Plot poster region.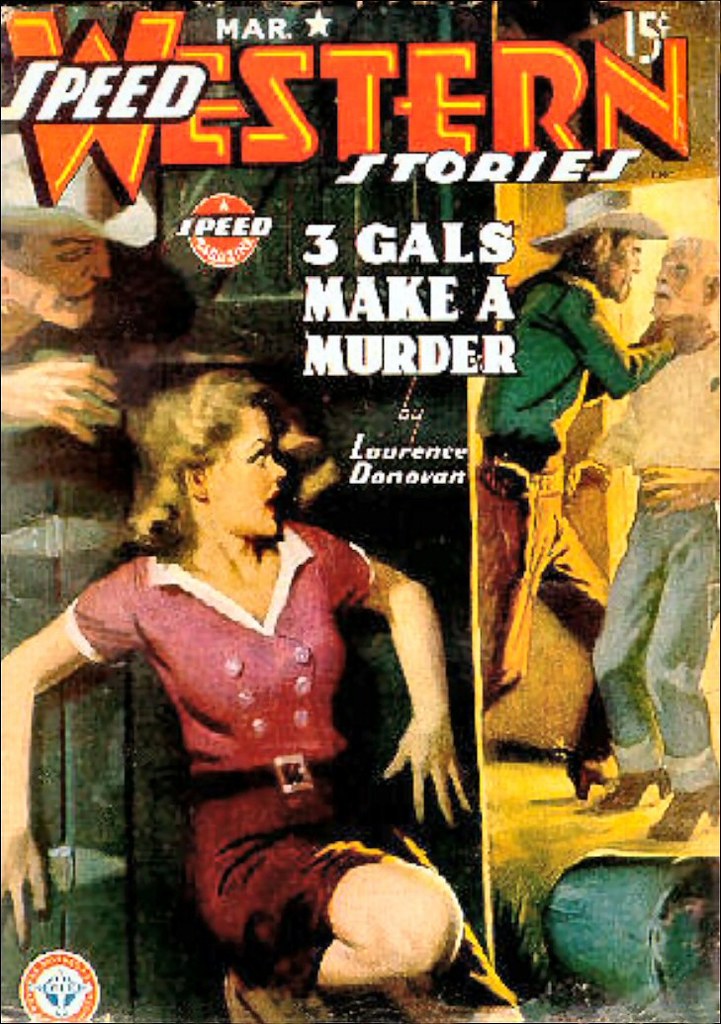
Plotted at [0, 0, 720, 1023].
